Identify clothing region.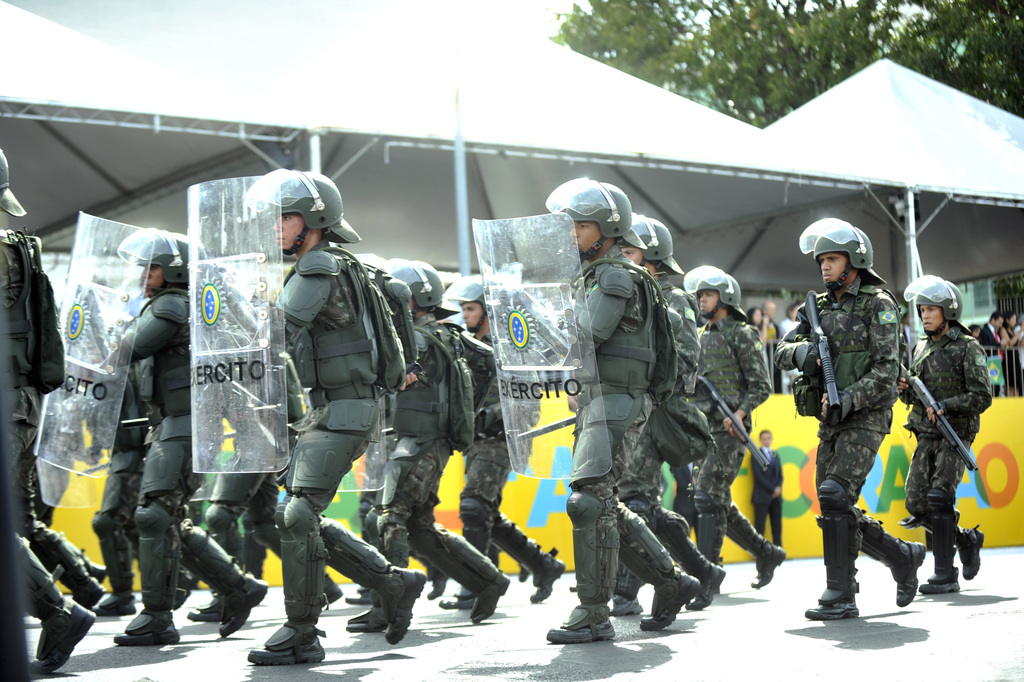
Region: bbox(688, 320, 774, 558).
